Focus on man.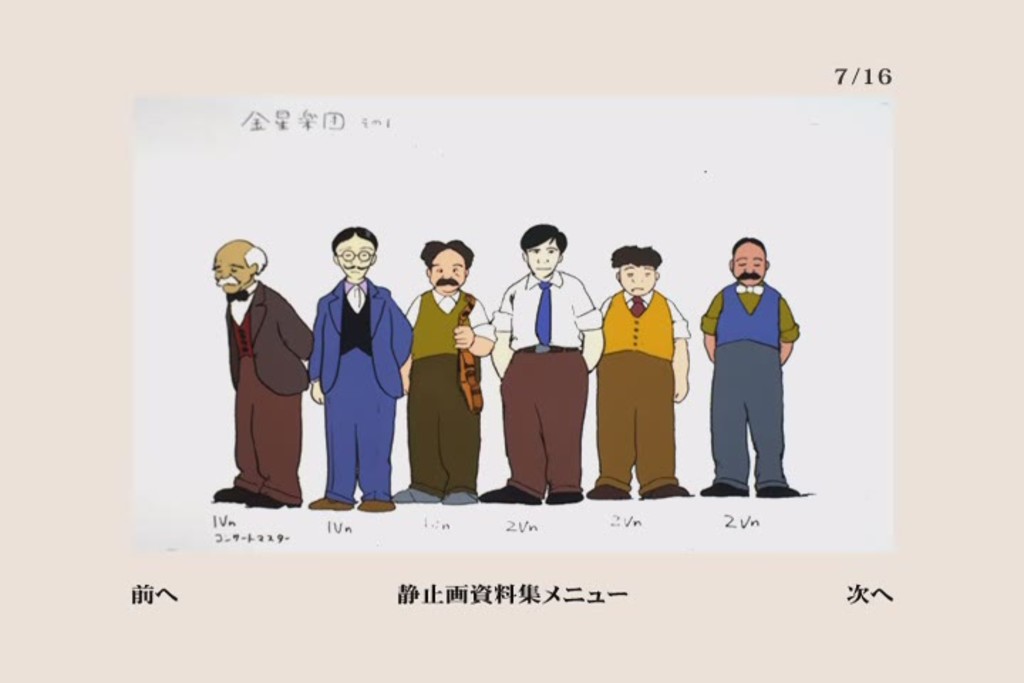
Focused at box=[698, 238, 804, 507].
